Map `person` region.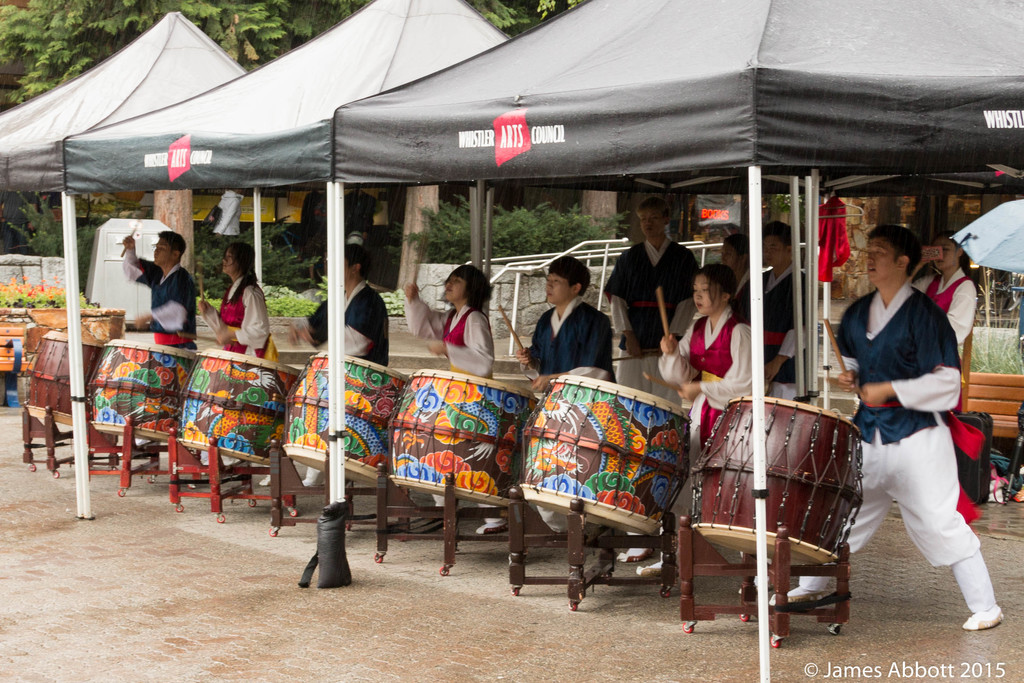
Mapped to bbox=[601, 195, 698, 403].
